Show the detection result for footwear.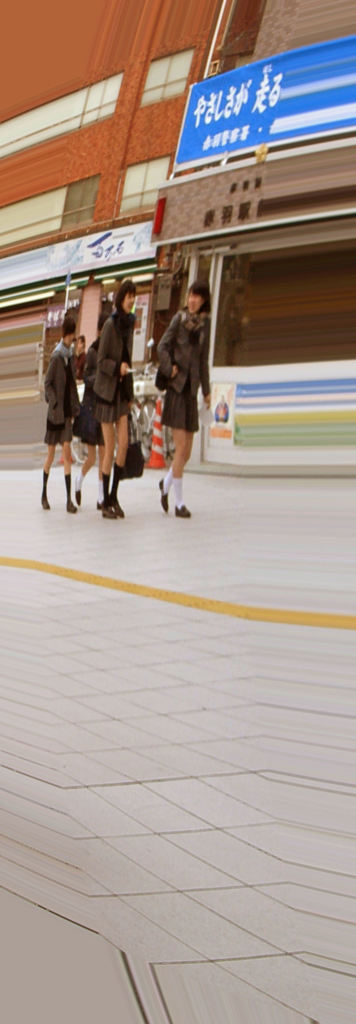
x1=63, y1=500, x2=77, y2=513.
